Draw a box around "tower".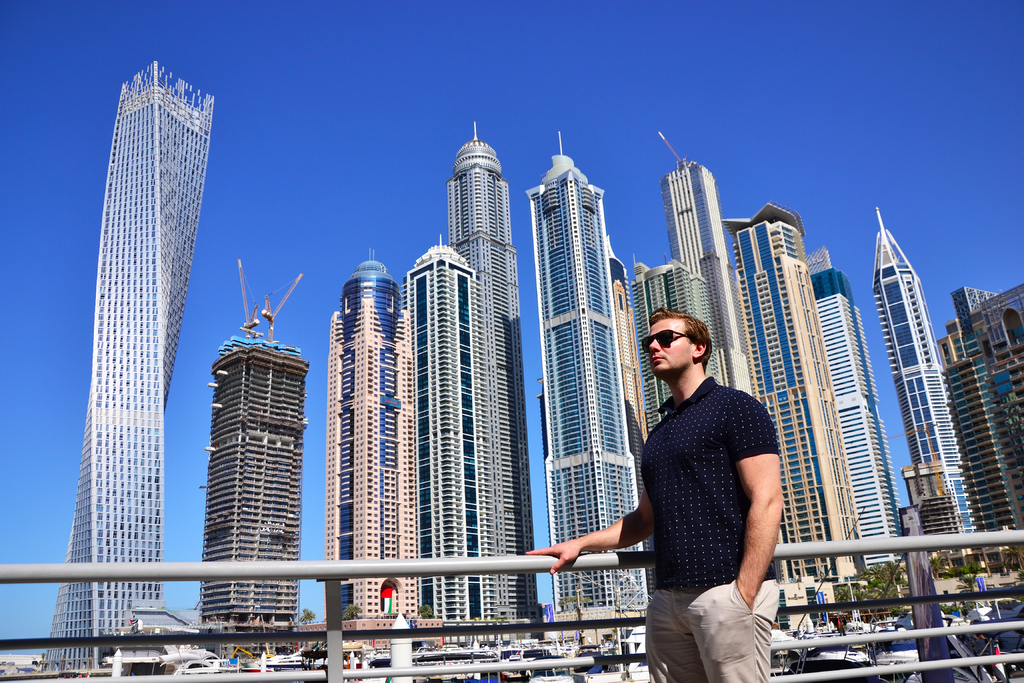
209 258 301 662.
